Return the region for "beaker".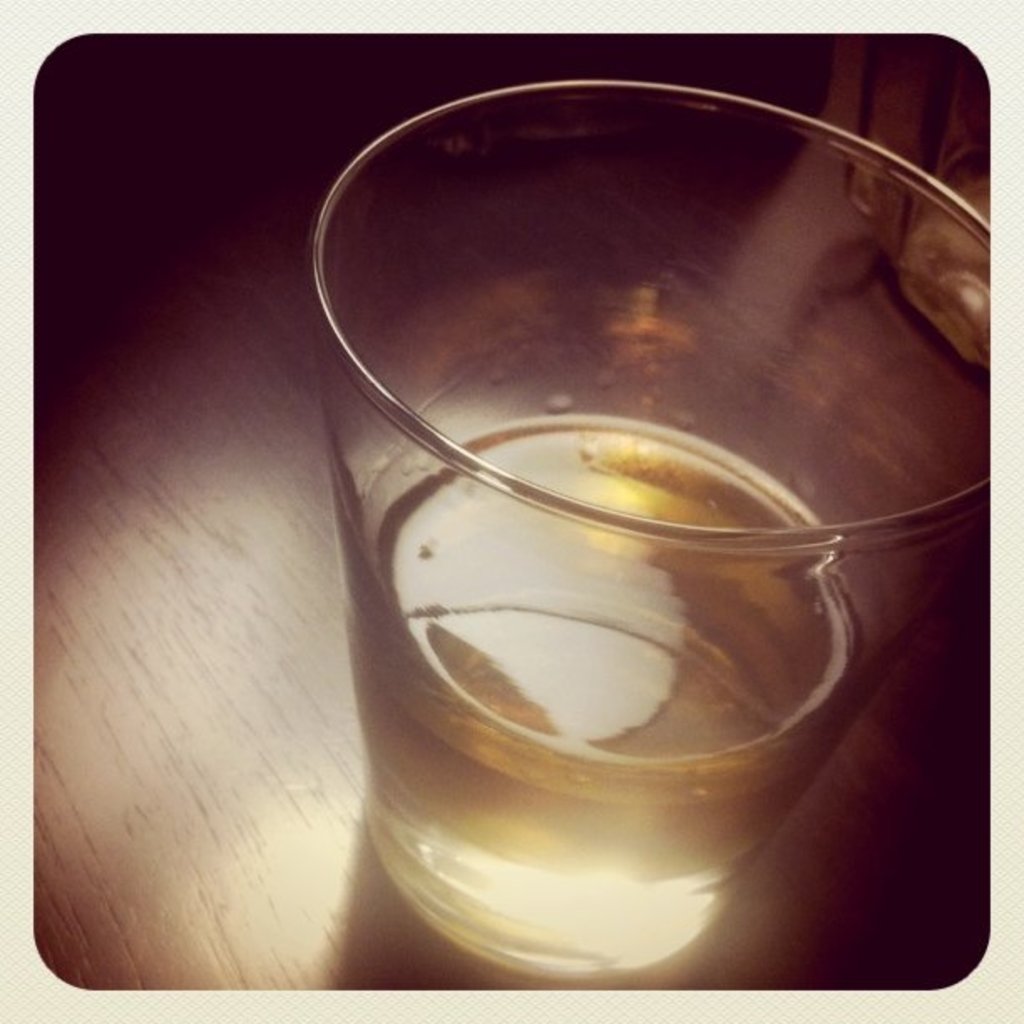
{"left": 310, "top": 80, "right": 991, "bottom": 982}.
